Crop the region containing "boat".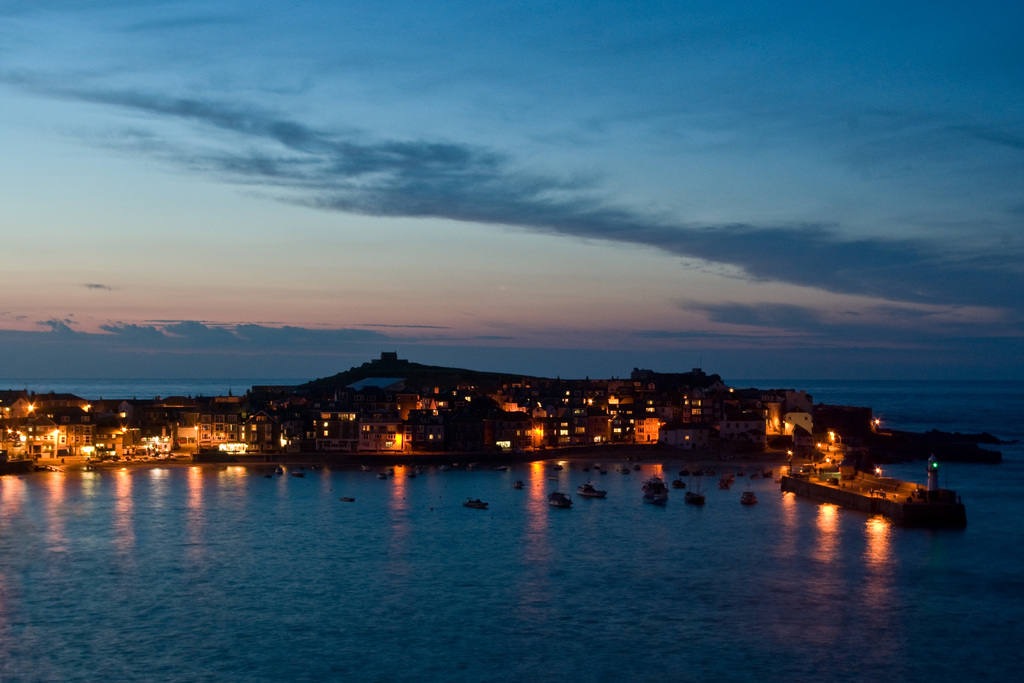
Crop region: 640,473,671,506.
